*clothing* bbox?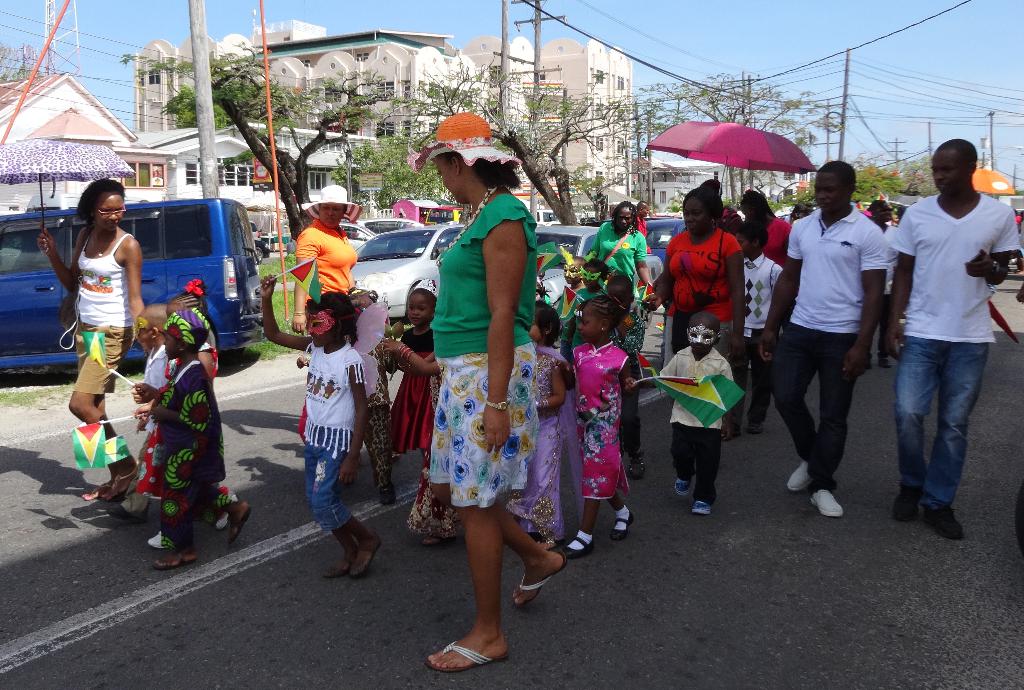
{"left": 156, "top": 470, "right": 244, "bottom": 547}
